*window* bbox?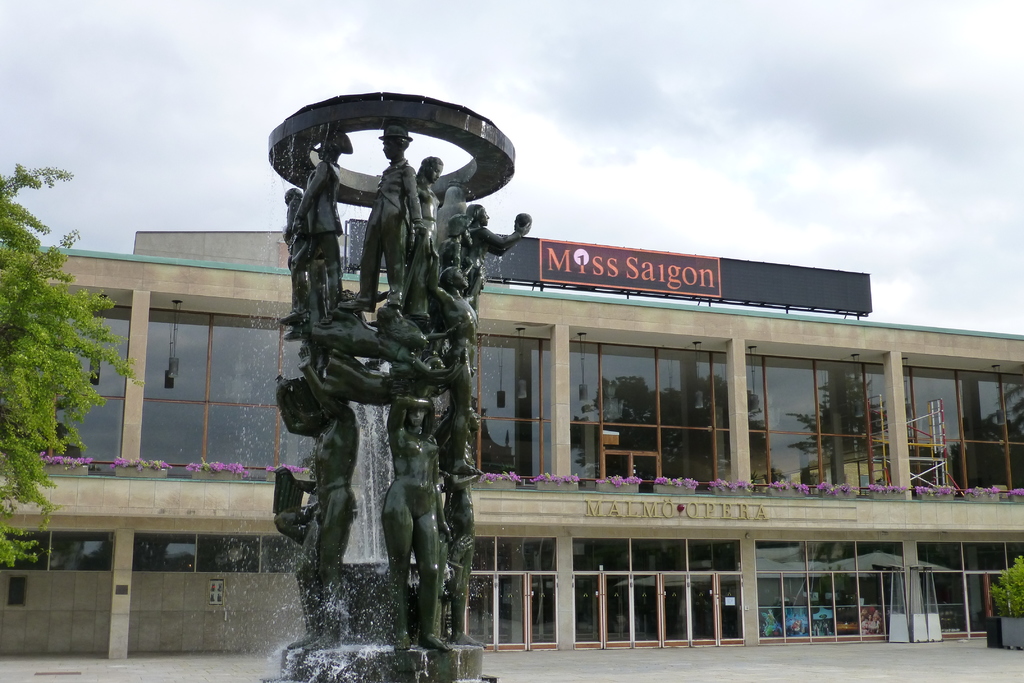
select_region(918, 541, 1023, 639)
